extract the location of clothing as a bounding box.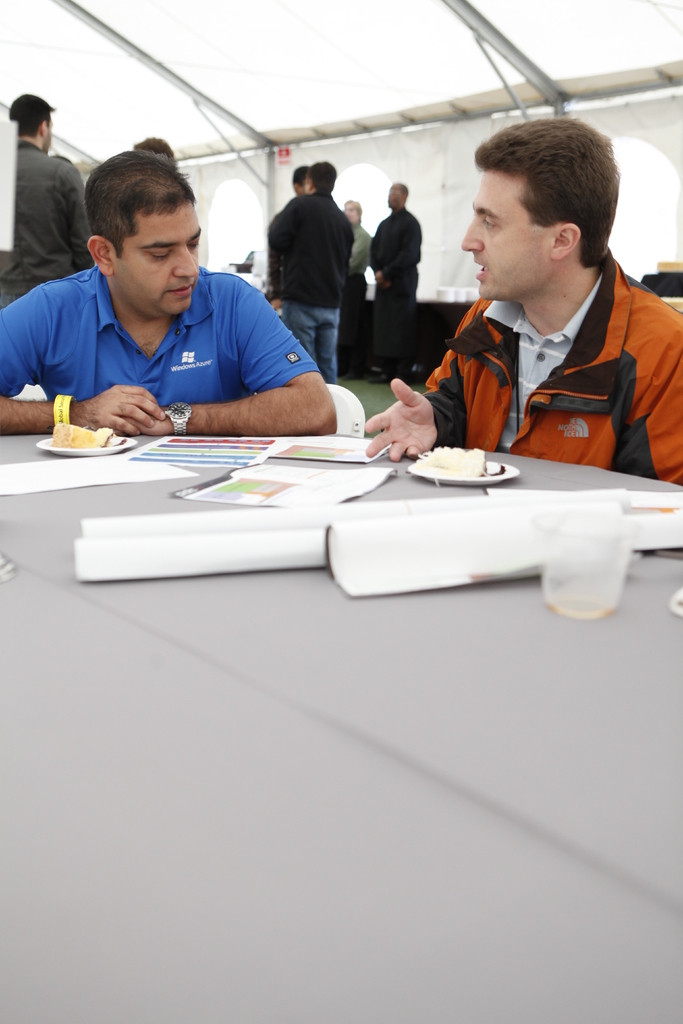
x1=0, y1=274, x2=315, y2=436.
